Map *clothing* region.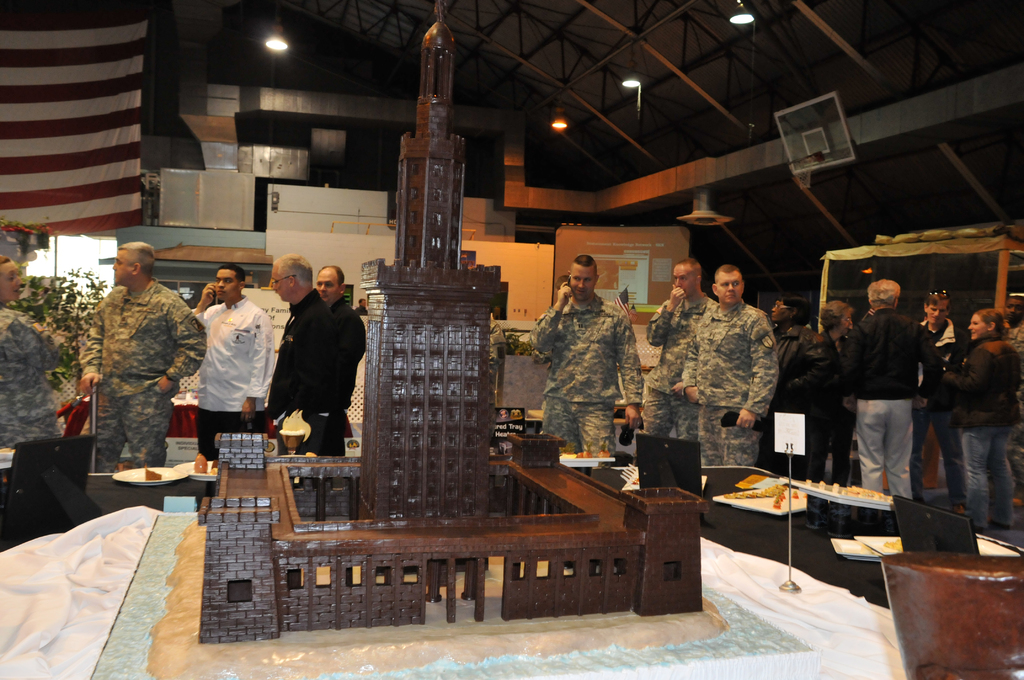
Mapped to Rect(915, 321, 961, 417).
